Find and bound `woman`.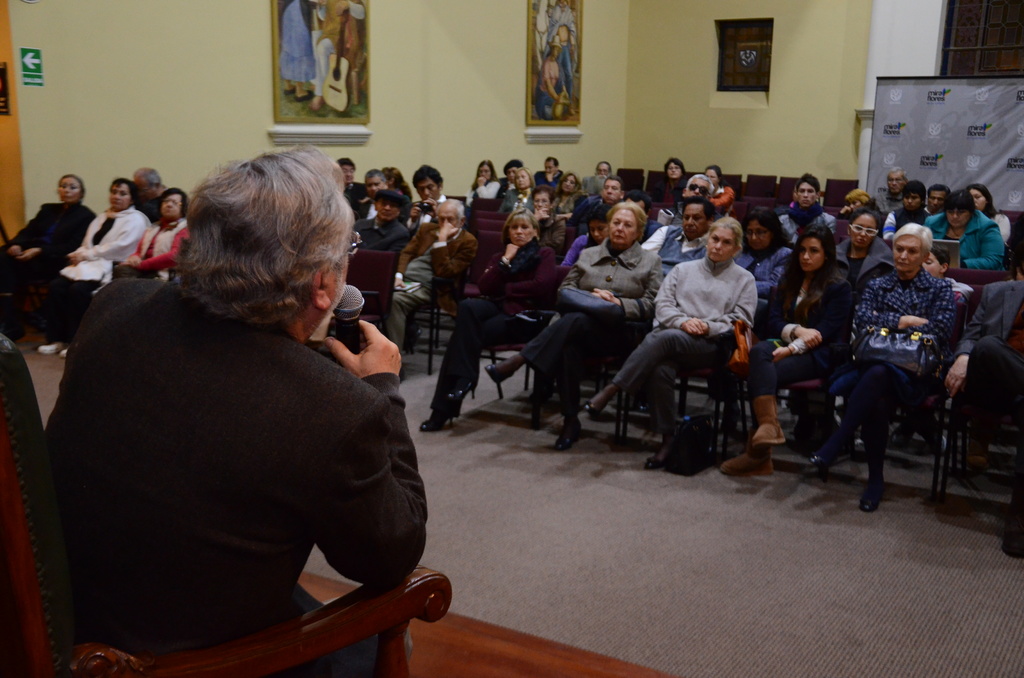
Bound: <region>650, 160, 684, 200</region>.
